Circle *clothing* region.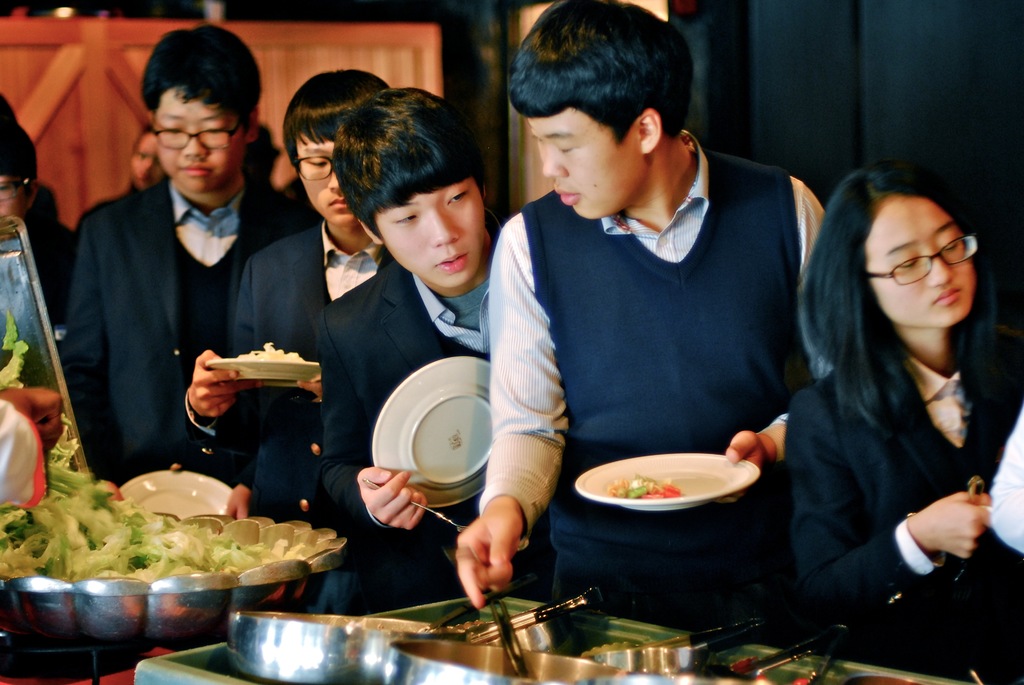
Region: {"left": 312, "top": 205, "right": 552, "bottom": 618}.
